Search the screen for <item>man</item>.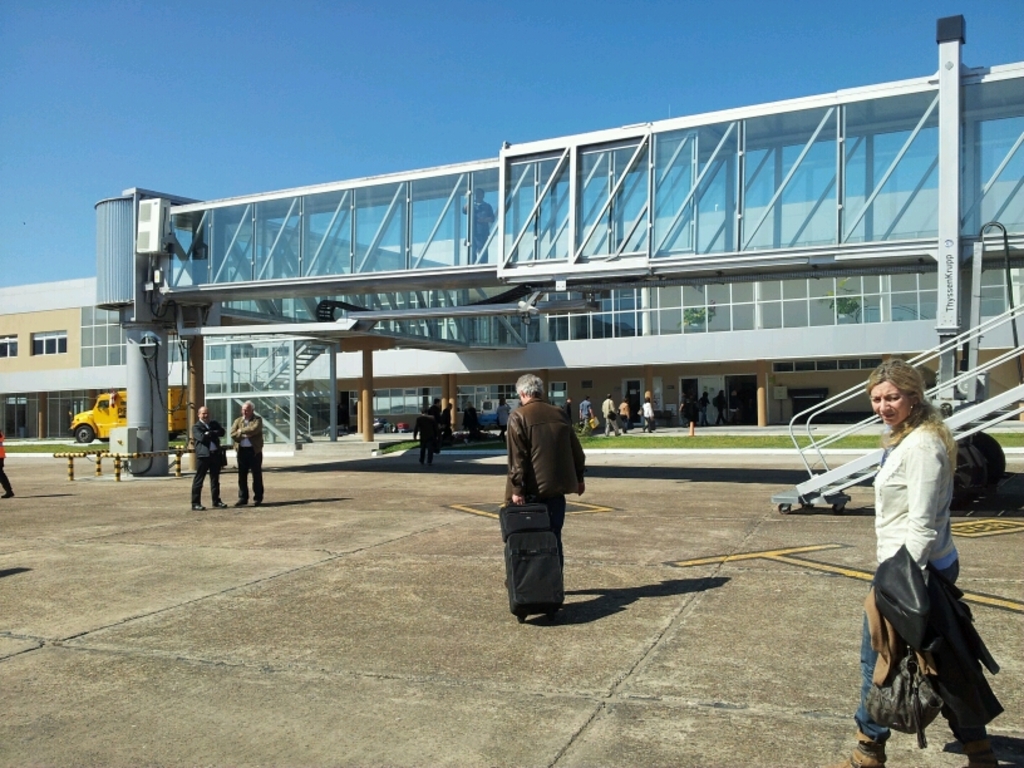
Found at 191/403/232/511.
